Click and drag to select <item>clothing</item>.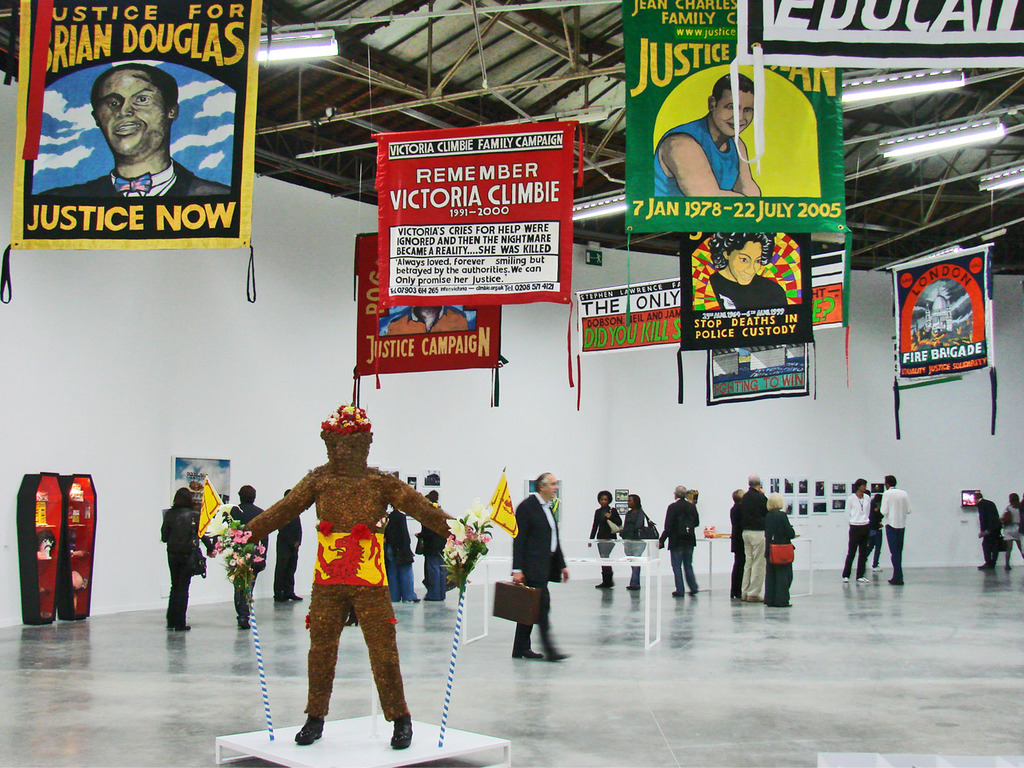
Selection: crop(742, 488, 768, 600).
